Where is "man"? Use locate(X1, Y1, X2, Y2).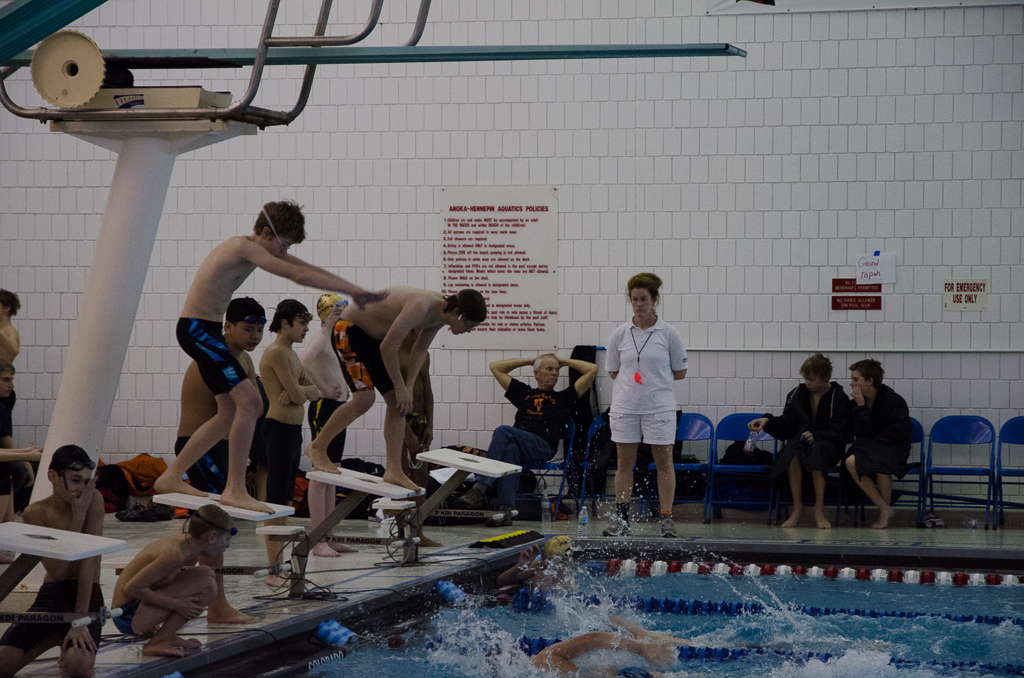
locate(297, 287, 357, 559).
